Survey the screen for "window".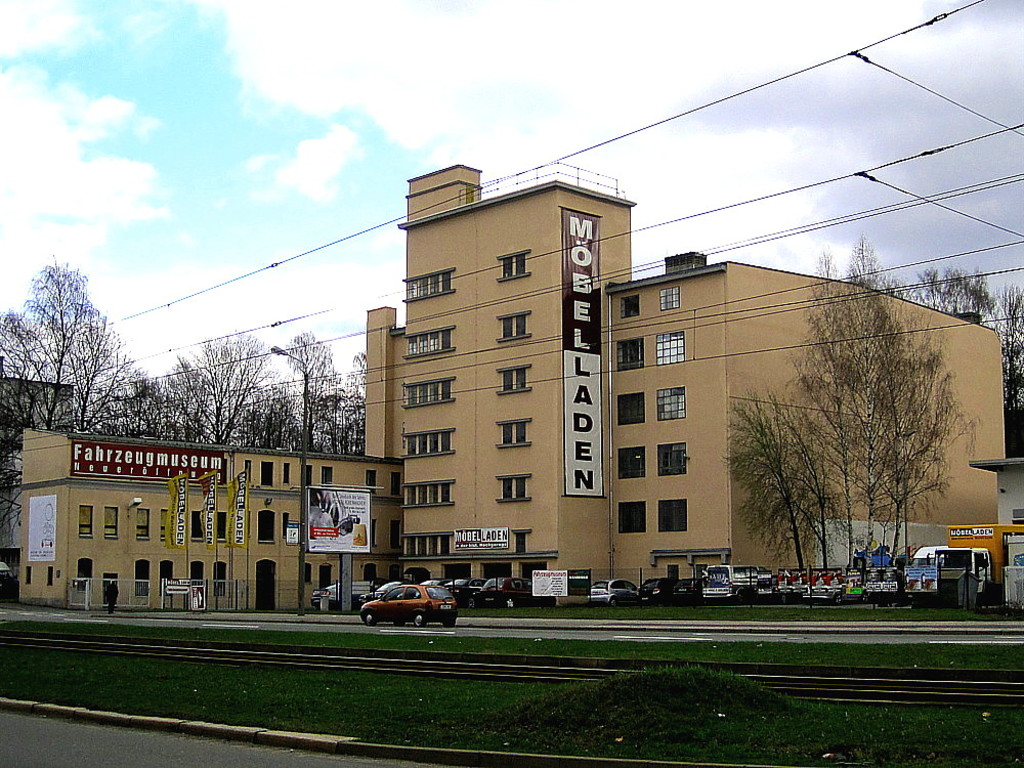
Survey found: x1=101 y1=571 x2=122 y2=601.
